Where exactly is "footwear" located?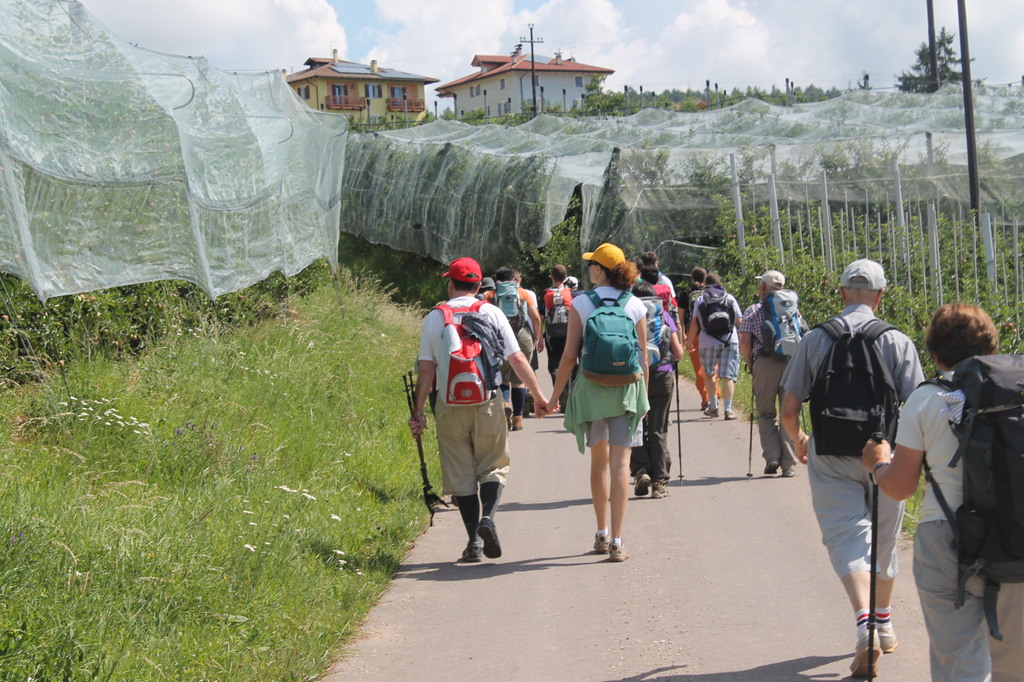
Its bounding box is crop(782, 466, 797, 480).
